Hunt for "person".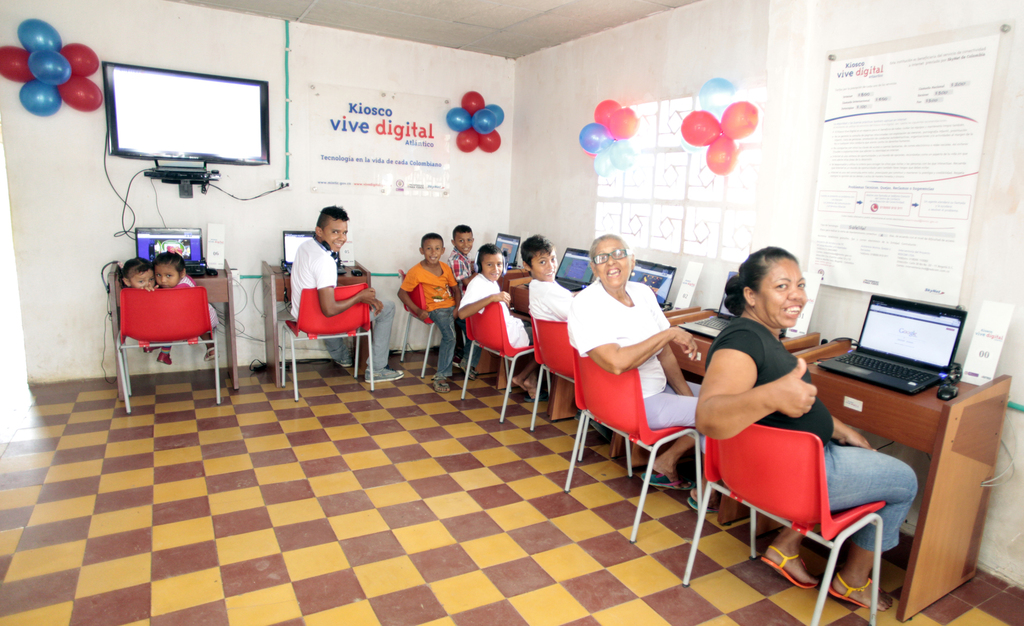
Hunted down at box=[689, 248, 916, 607].
